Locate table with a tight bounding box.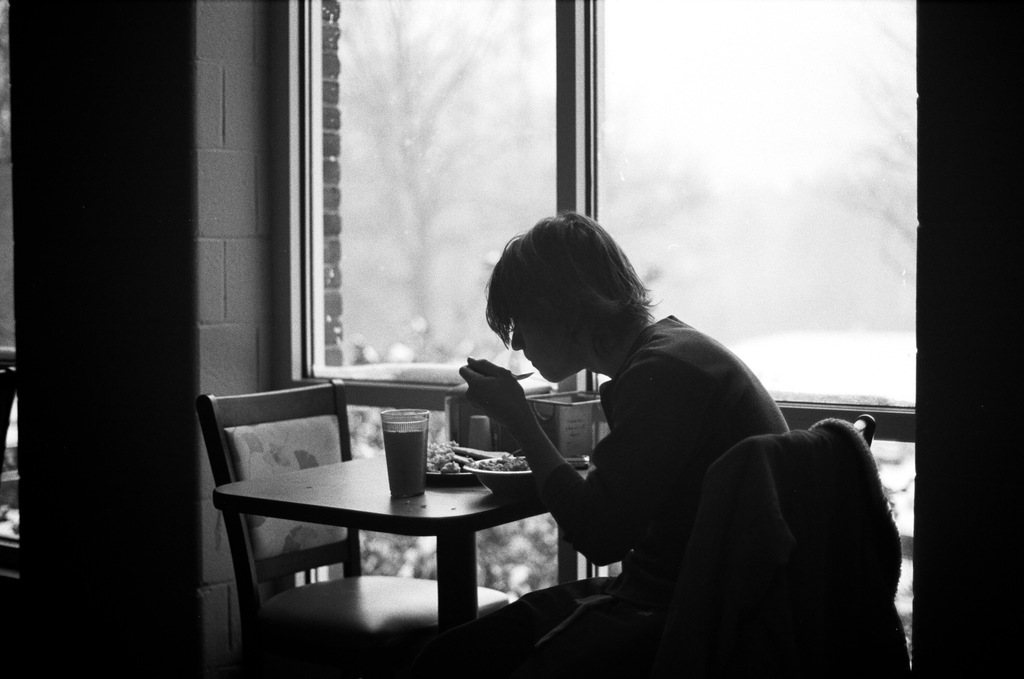
[195,421,579,646].
